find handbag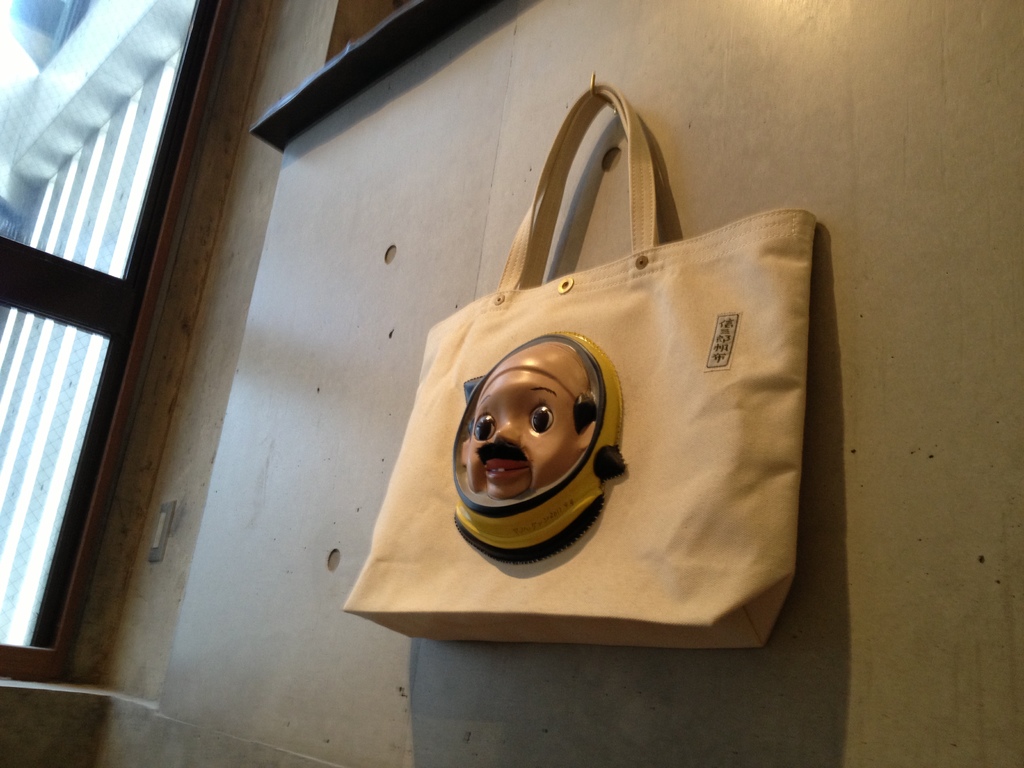
{"x1": 340, "y1": 73, "x2": 809, "y2": 659}
